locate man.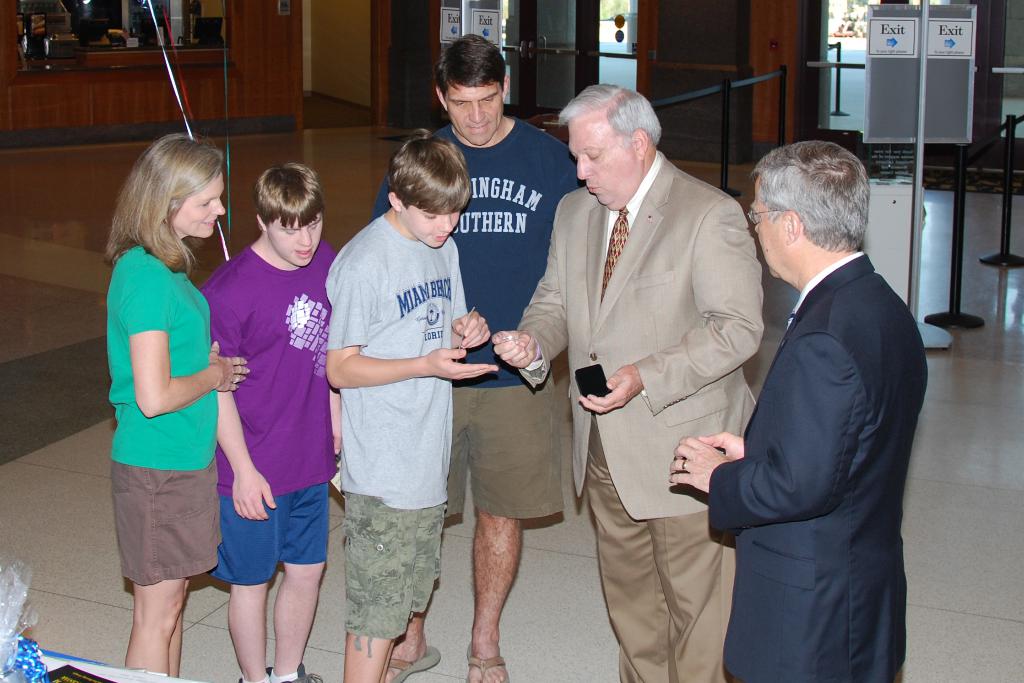
Bounding box: {"x1": 490, "y1": 88, "x2": 784, "y2": 682}.
